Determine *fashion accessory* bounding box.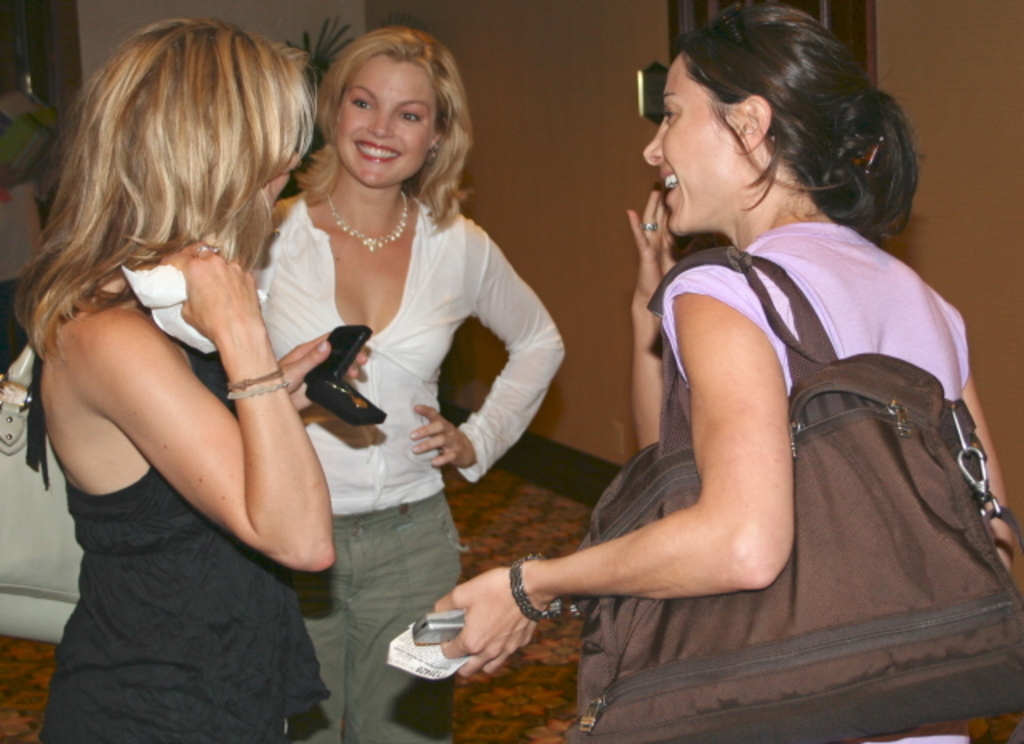
Determined: bbox=[429, 144, 437, 168].
